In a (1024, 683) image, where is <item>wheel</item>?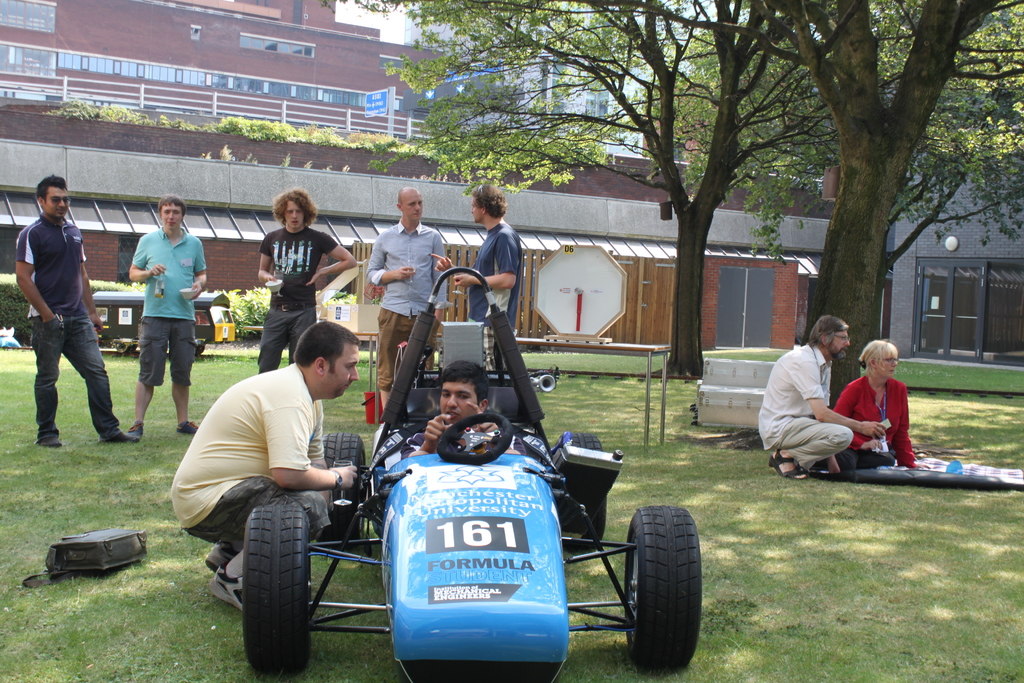
pyautogui.locateOnScreen(243, 506, 311, 675).
